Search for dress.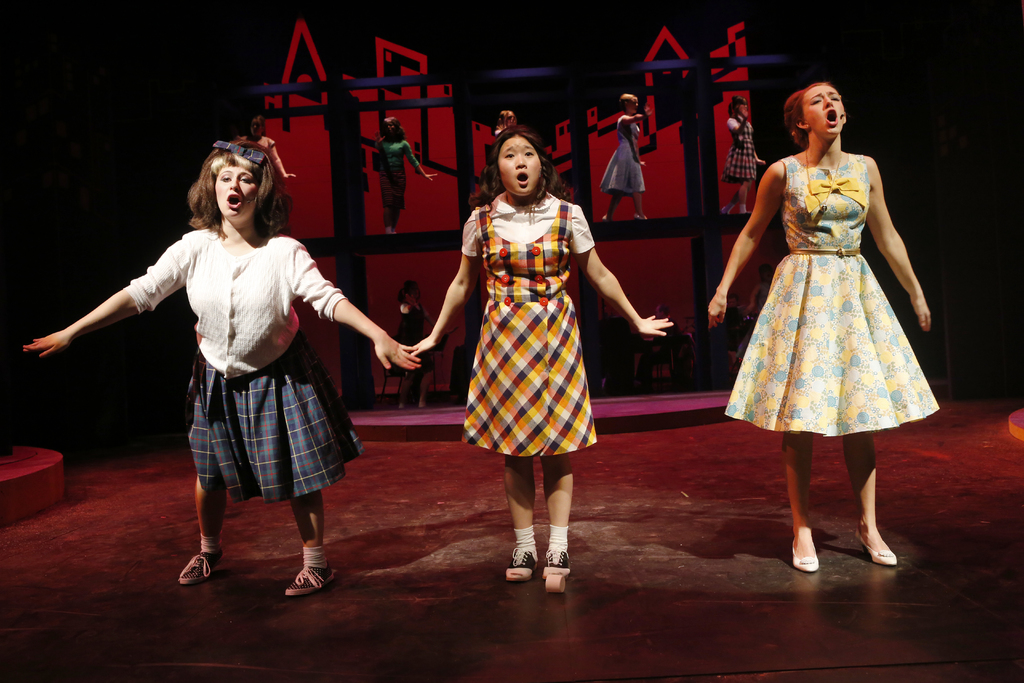
Found at region(460, 195, 598, 458).
